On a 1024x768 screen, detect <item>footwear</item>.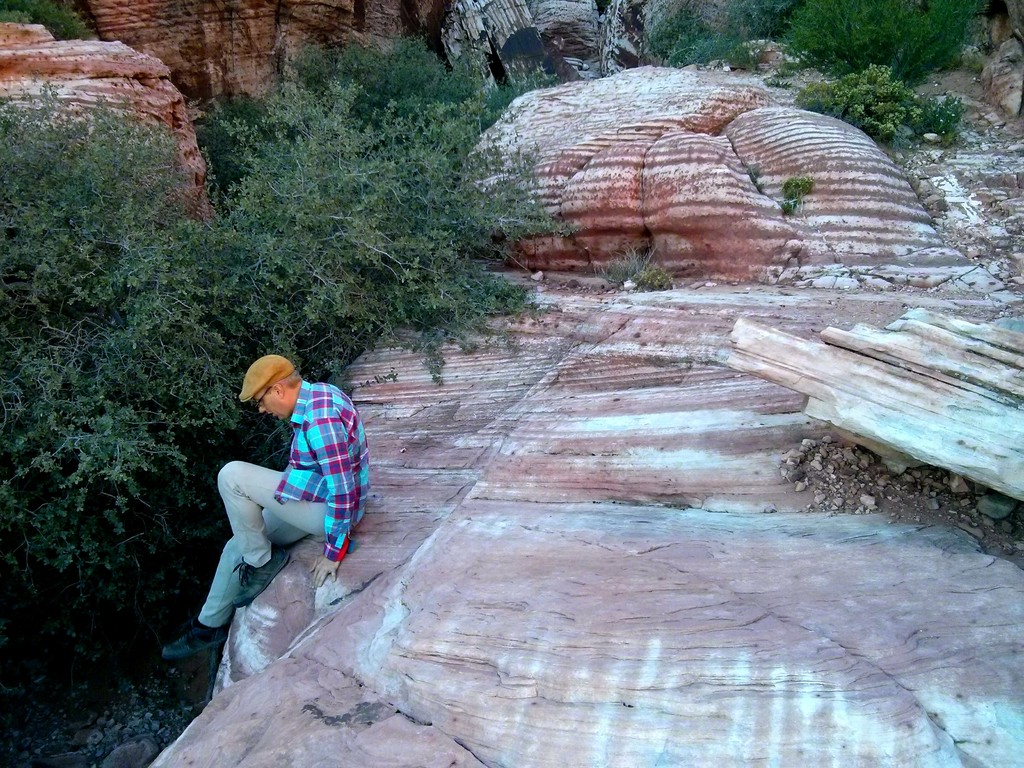
detection(162, 626, 227, 663).
